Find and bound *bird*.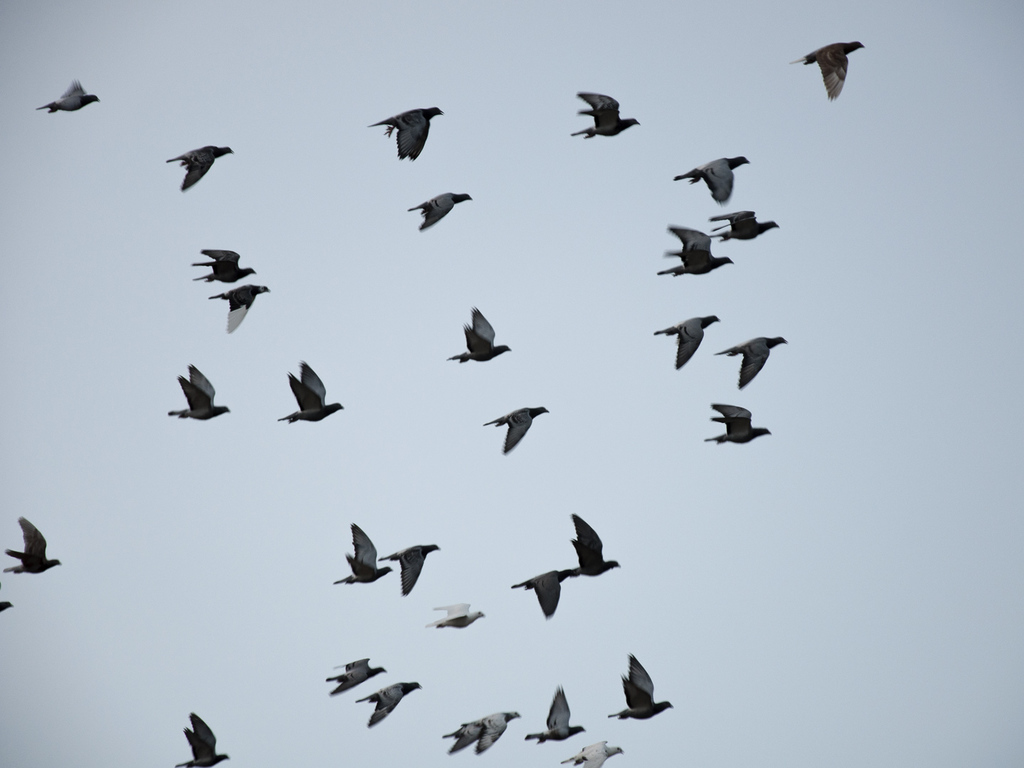
Bound: {"left": 568, "top": 90, "right": 646, "bottom": 145}.
